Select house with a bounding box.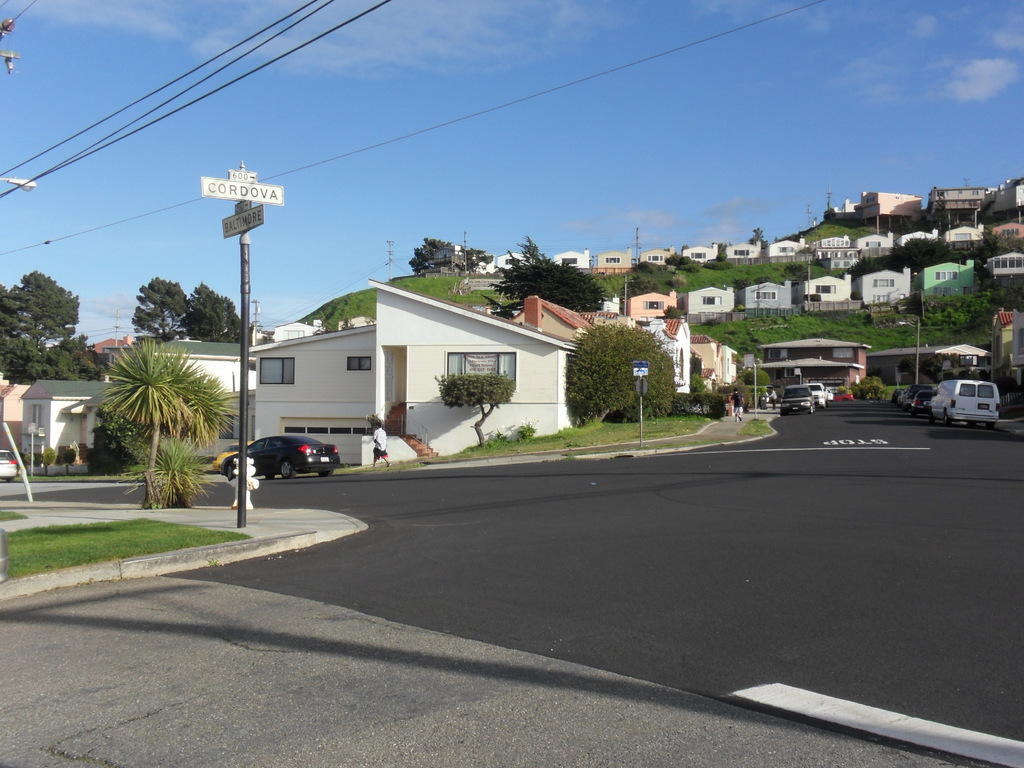
(911,262,970,310).
